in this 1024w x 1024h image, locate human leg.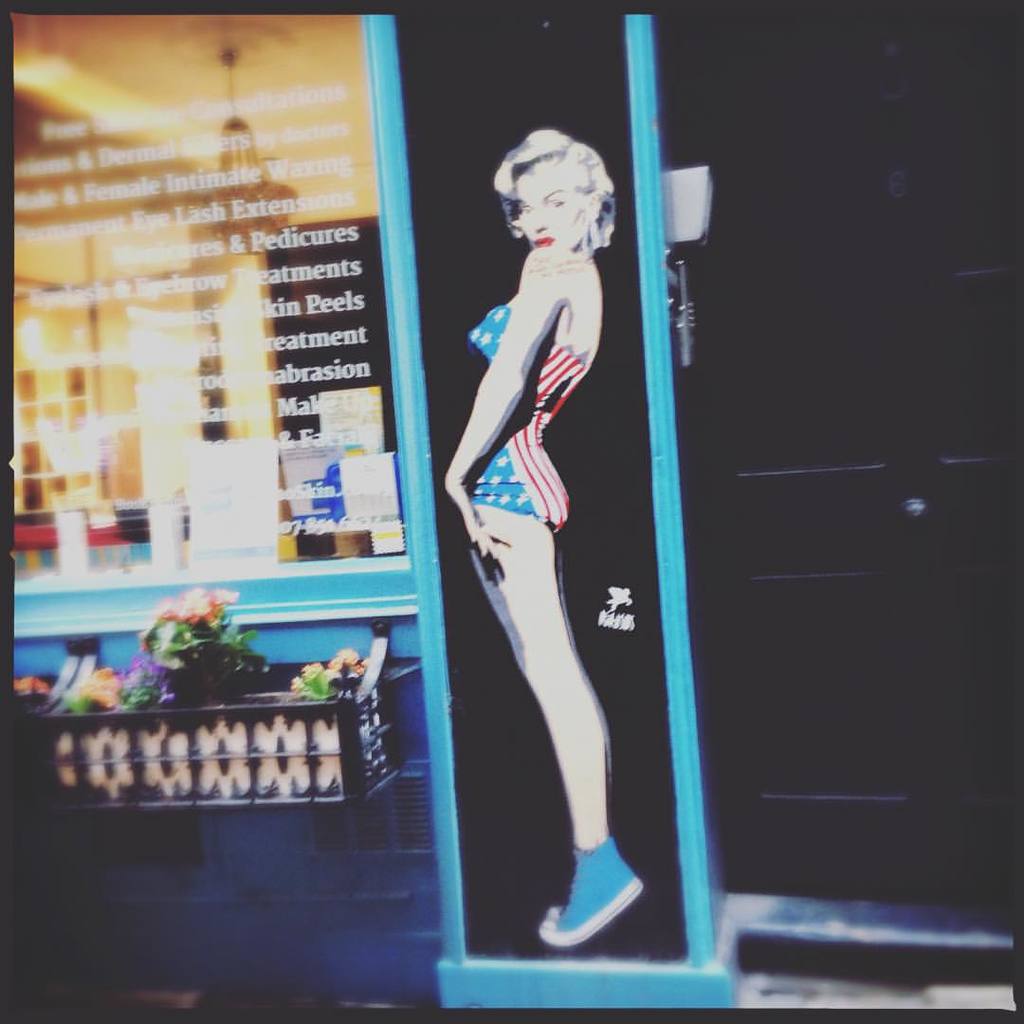
Bounding box: <box>479,443,638,942</box>.
